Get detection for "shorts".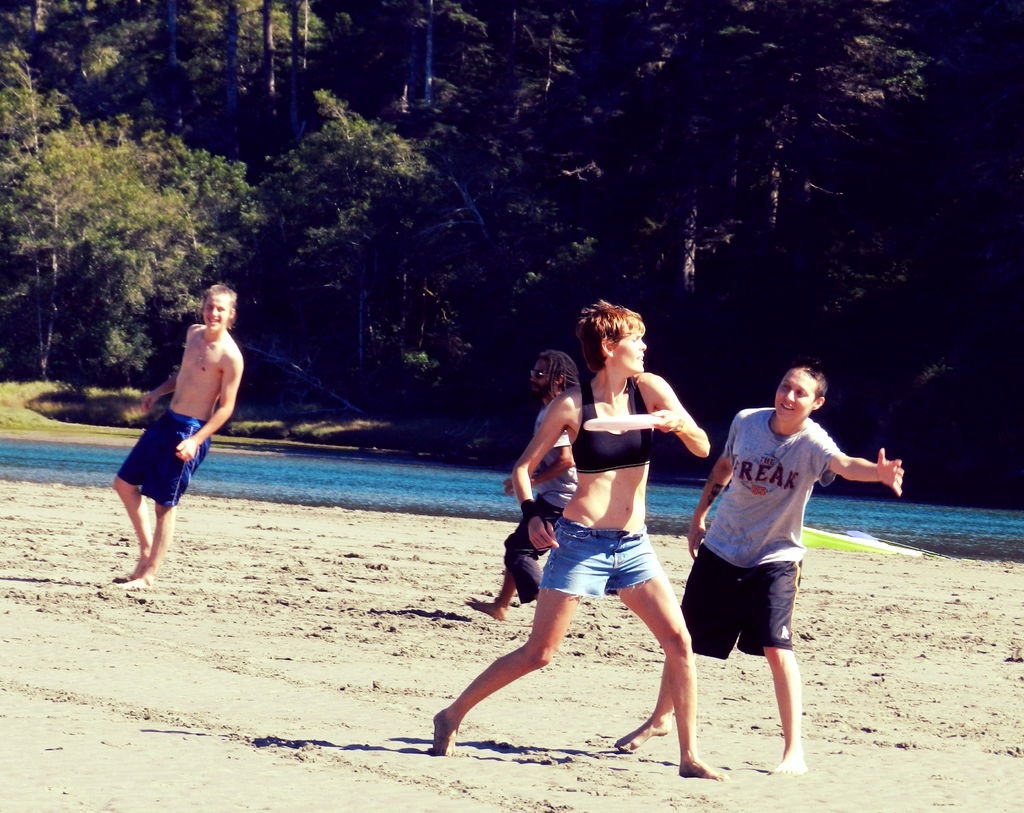
Detection: crop(529, 536, 673, 609).
